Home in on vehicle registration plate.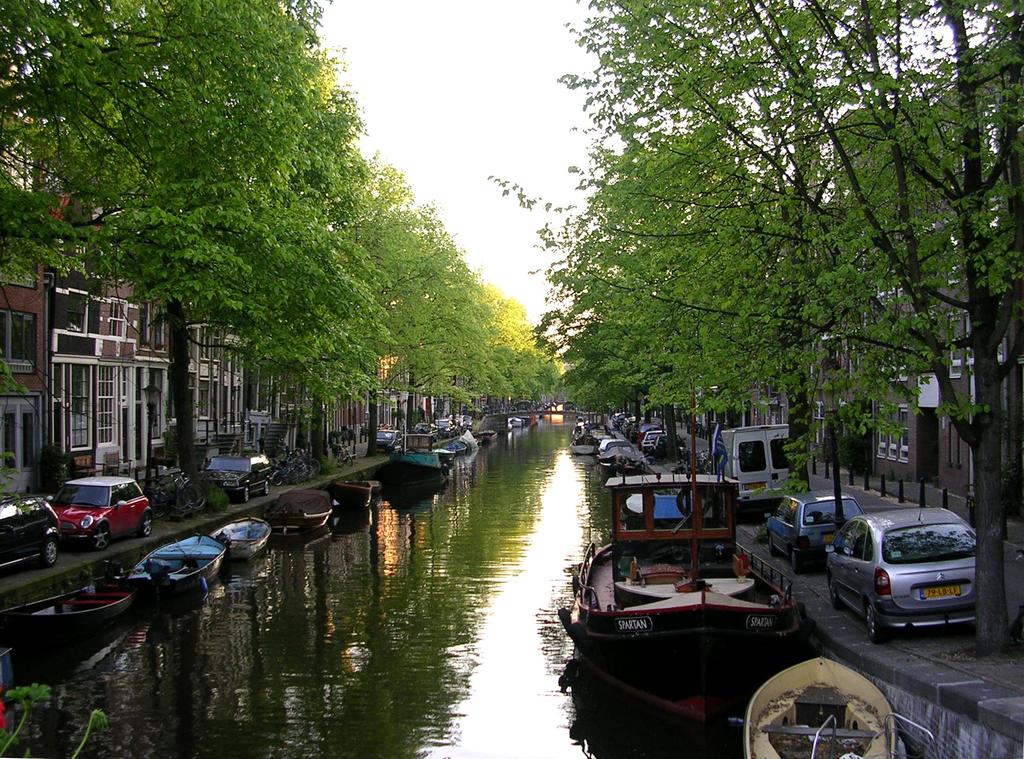
Homed in at [x1=921, y1=583, x2=961, y2=600].
